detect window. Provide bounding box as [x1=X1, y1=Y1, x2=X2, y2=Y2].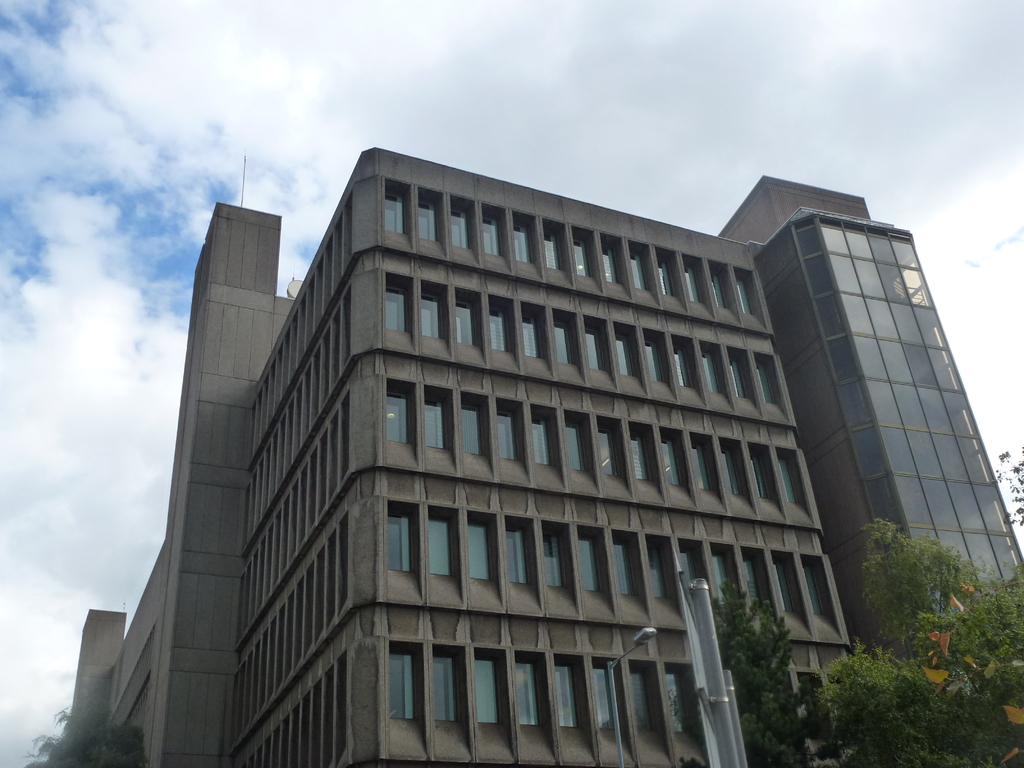
[x1=601, y1=245, x2=620, y2=284].
